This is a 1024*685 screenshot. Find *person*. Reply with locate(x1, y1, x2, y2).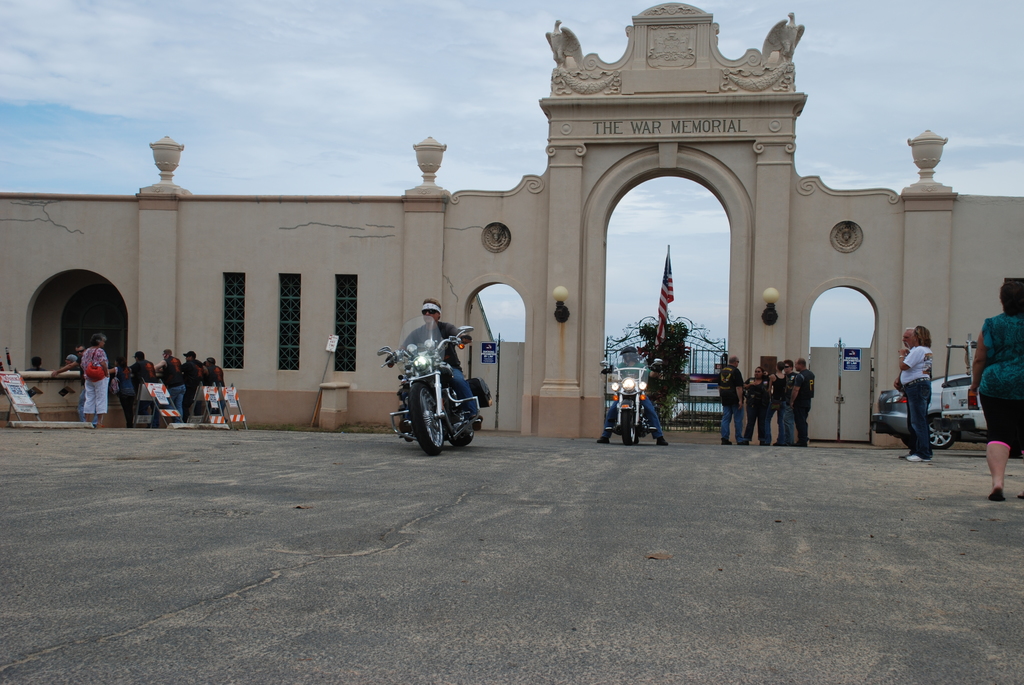
locate(155, 347, 188, 418).
